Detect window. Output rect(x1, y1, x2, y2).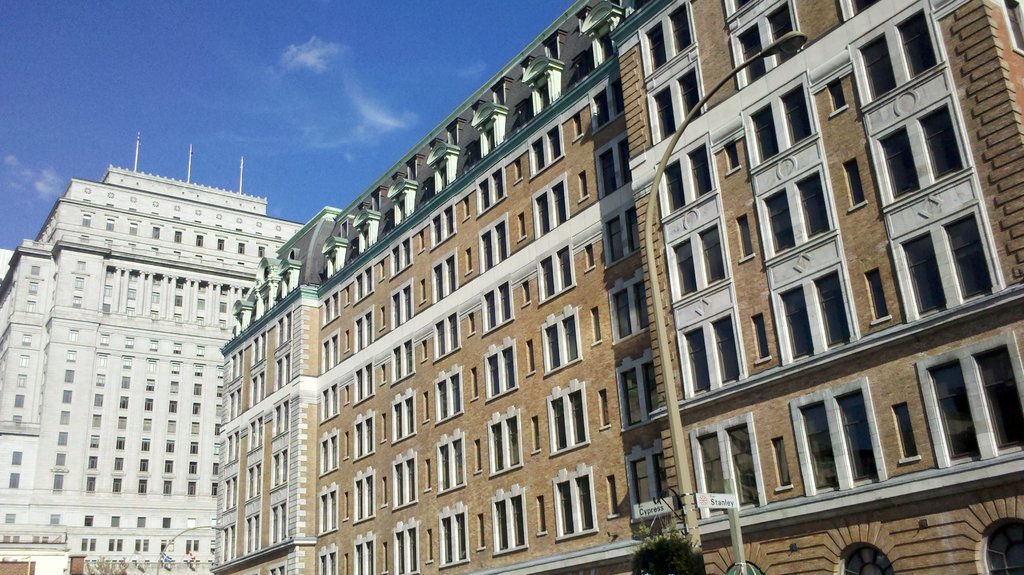
rect(315, 482, 337, 535).
